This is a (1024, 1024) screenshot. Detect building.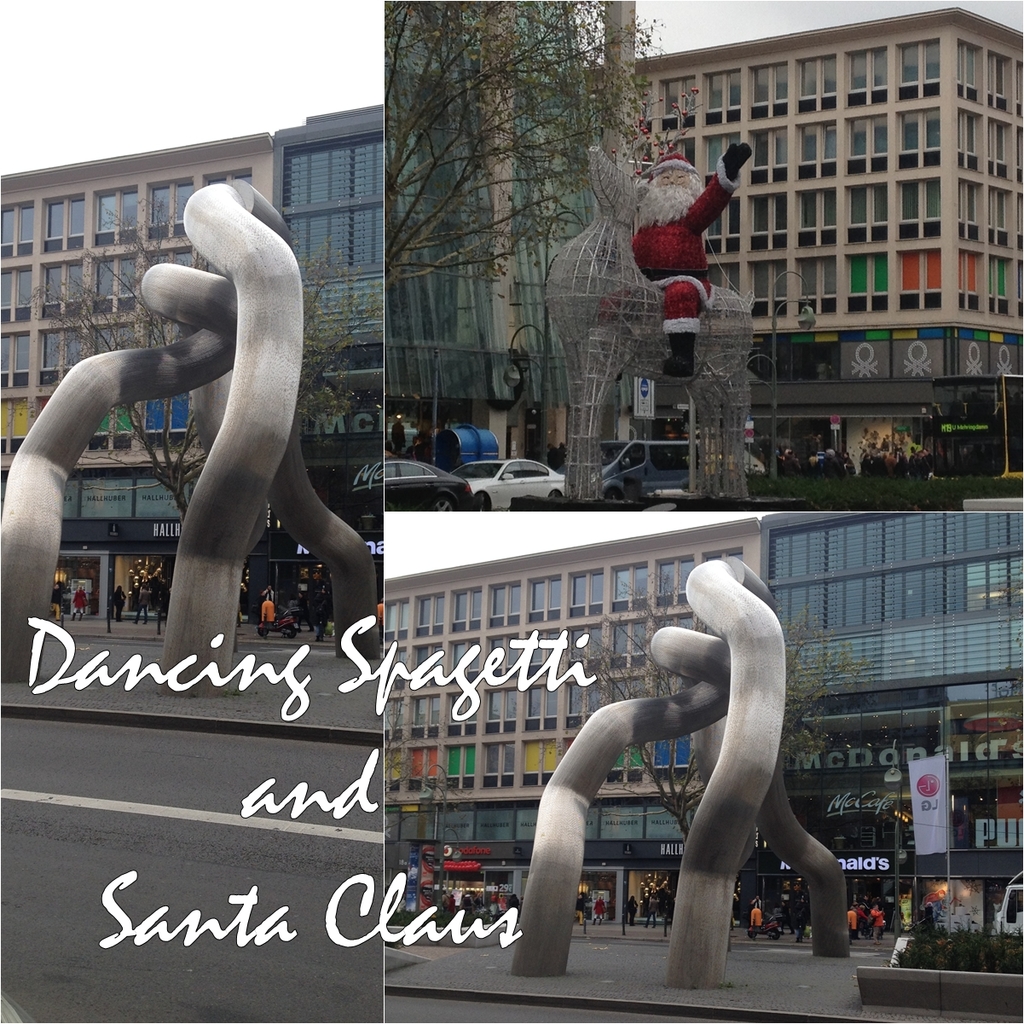
584 7 1023 472.
